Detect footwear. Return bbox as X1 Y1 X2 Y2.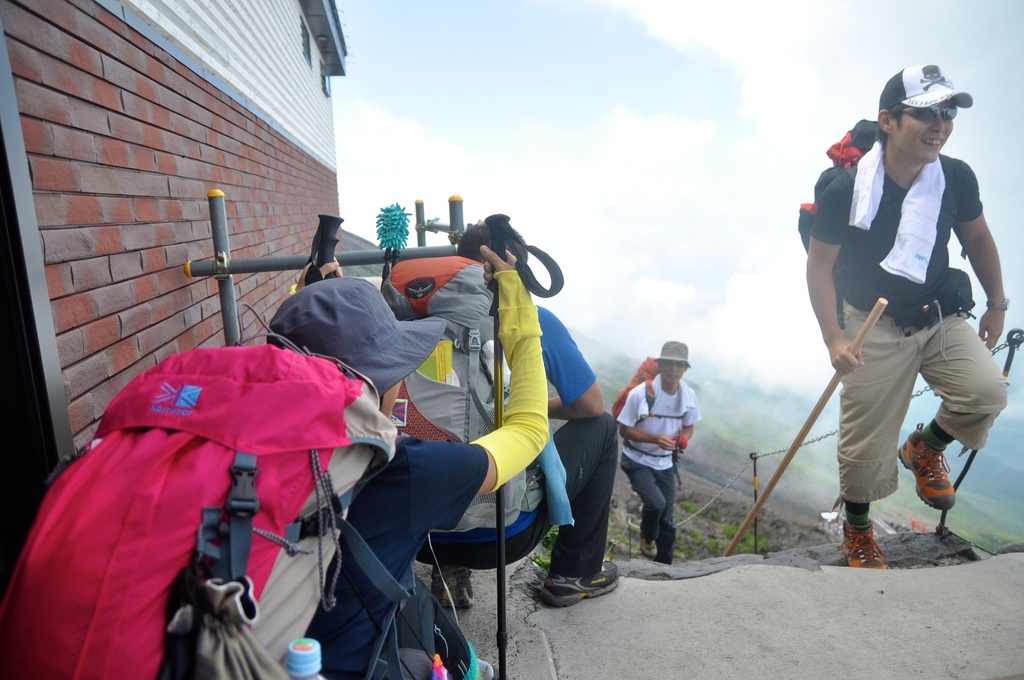
898 423 954 513.
